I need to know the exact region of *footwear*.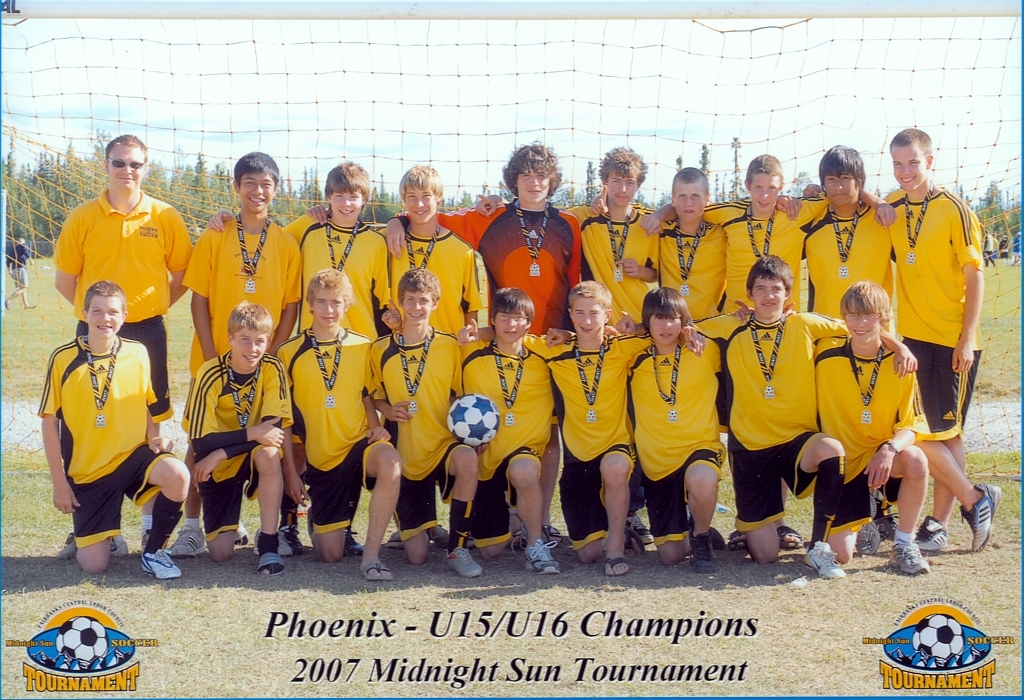
Region: <box>233,518,248,546</box>.
